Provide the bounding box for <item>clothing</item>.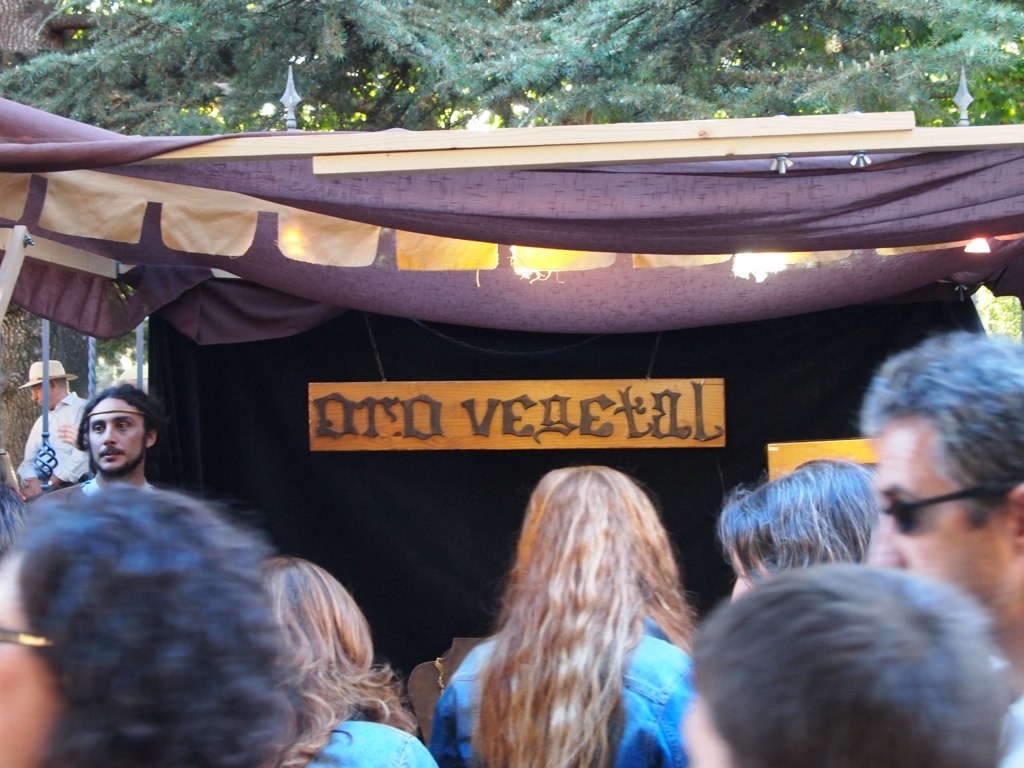
(301, 726, 439, 767).
